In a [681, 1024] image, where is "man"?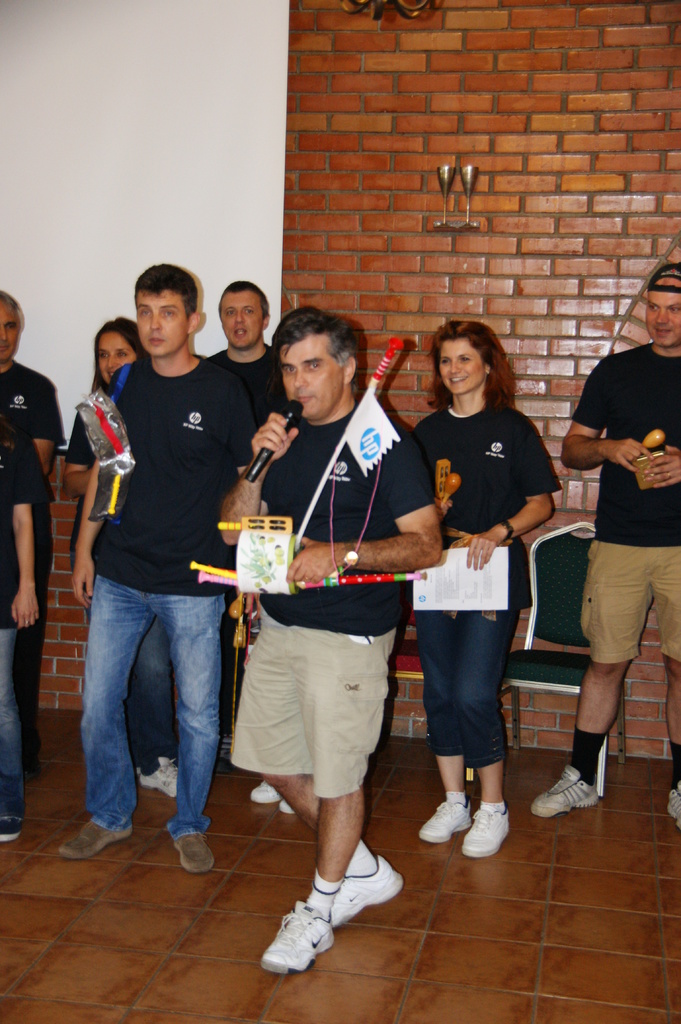
box(214, 305, 454, 986).
